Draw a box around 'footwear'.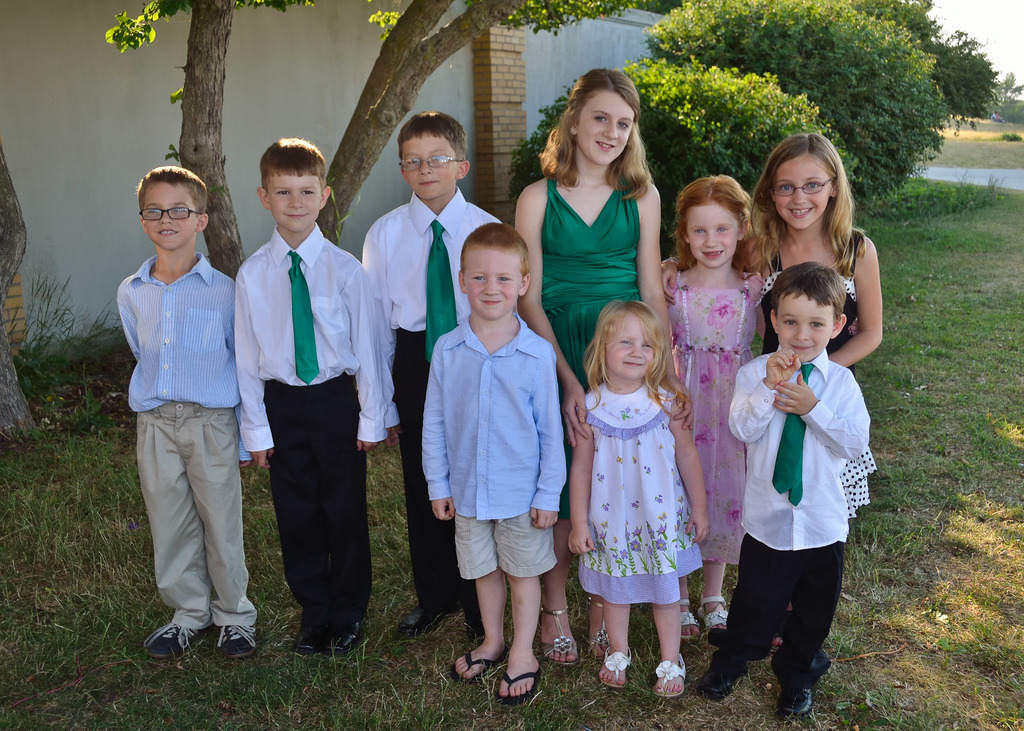
(x1=289, y1=623, x2=321, y2=660).
